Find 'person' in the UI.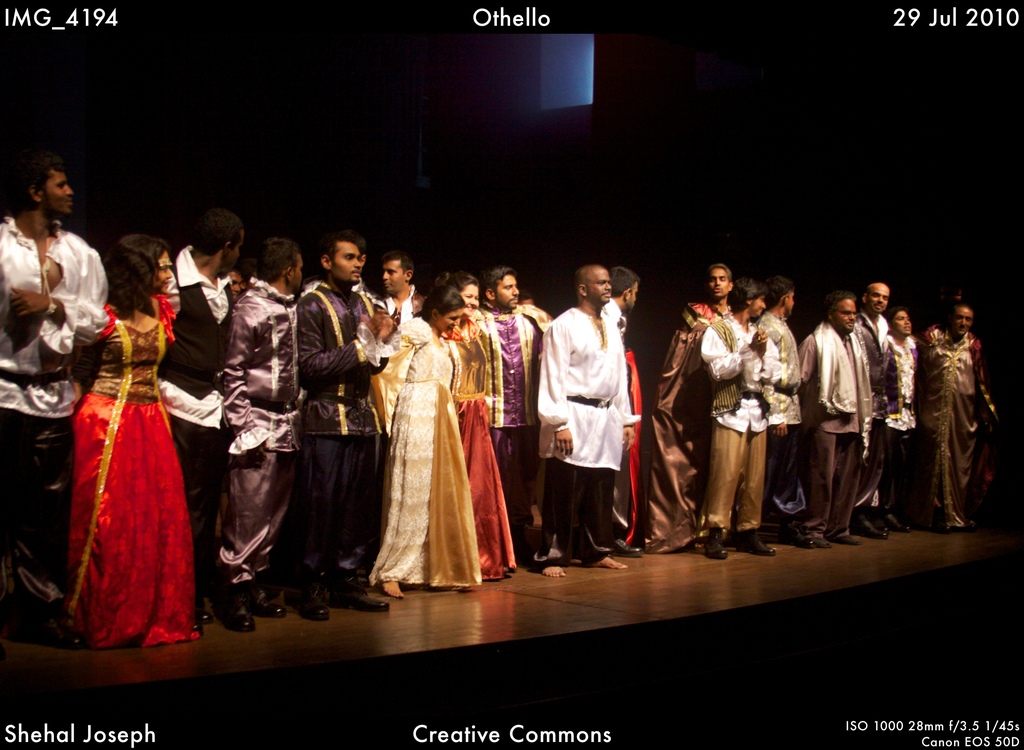
UI element at (289, 235, 390, 618).
